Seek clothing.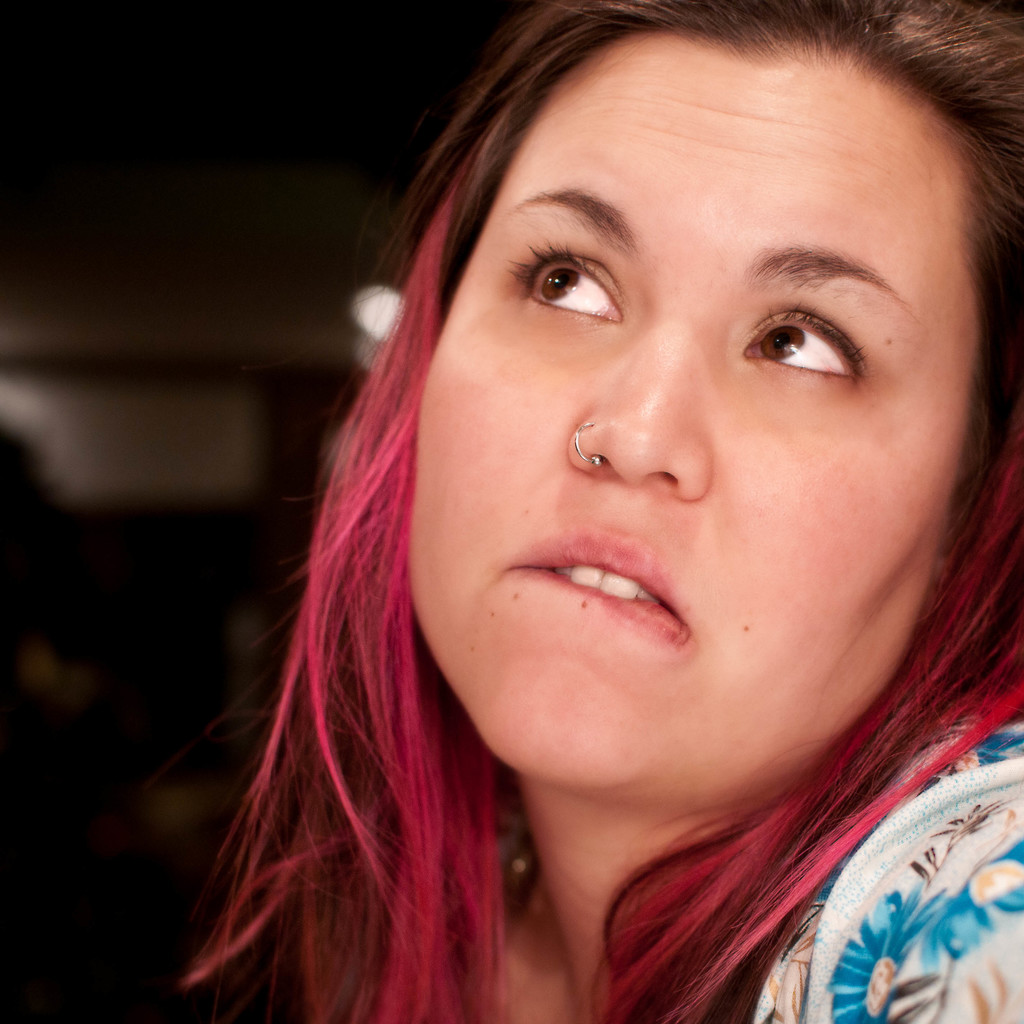
688 676 1023 1023.
